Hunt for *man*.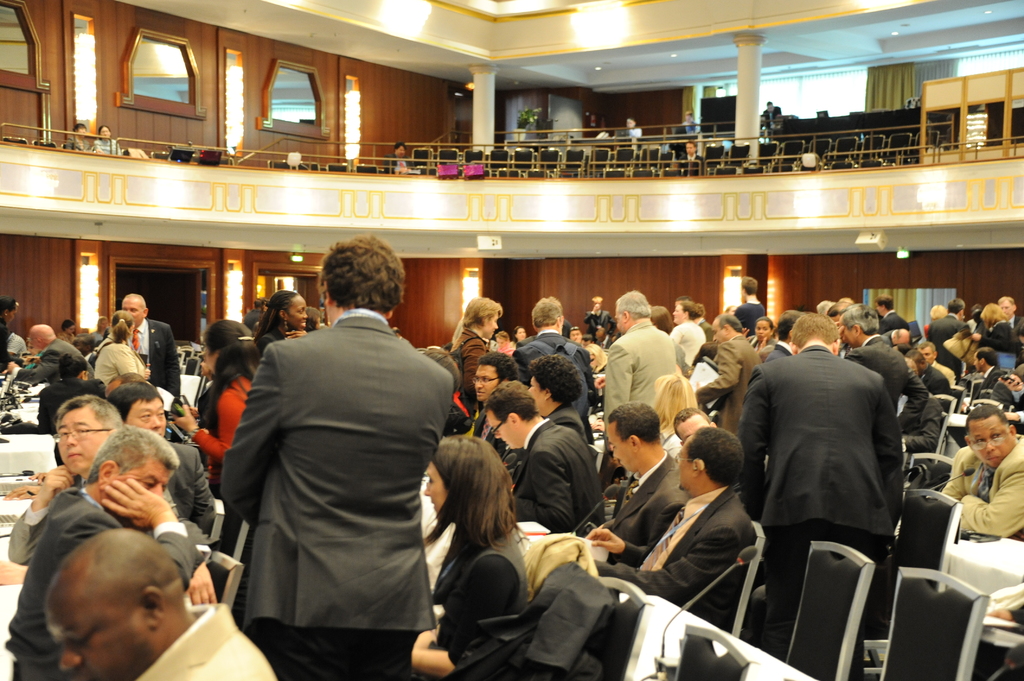
Hunted down at pyautogui.locateOnScreen(598, 402, 692, 569).
